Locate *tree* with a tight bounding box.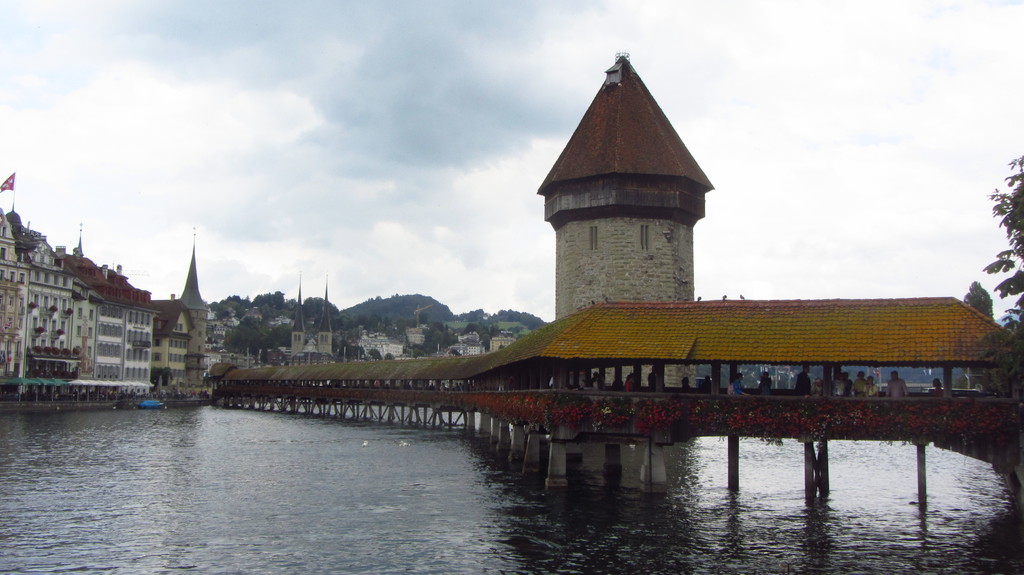
BBox(225, 315, 291, 353).
